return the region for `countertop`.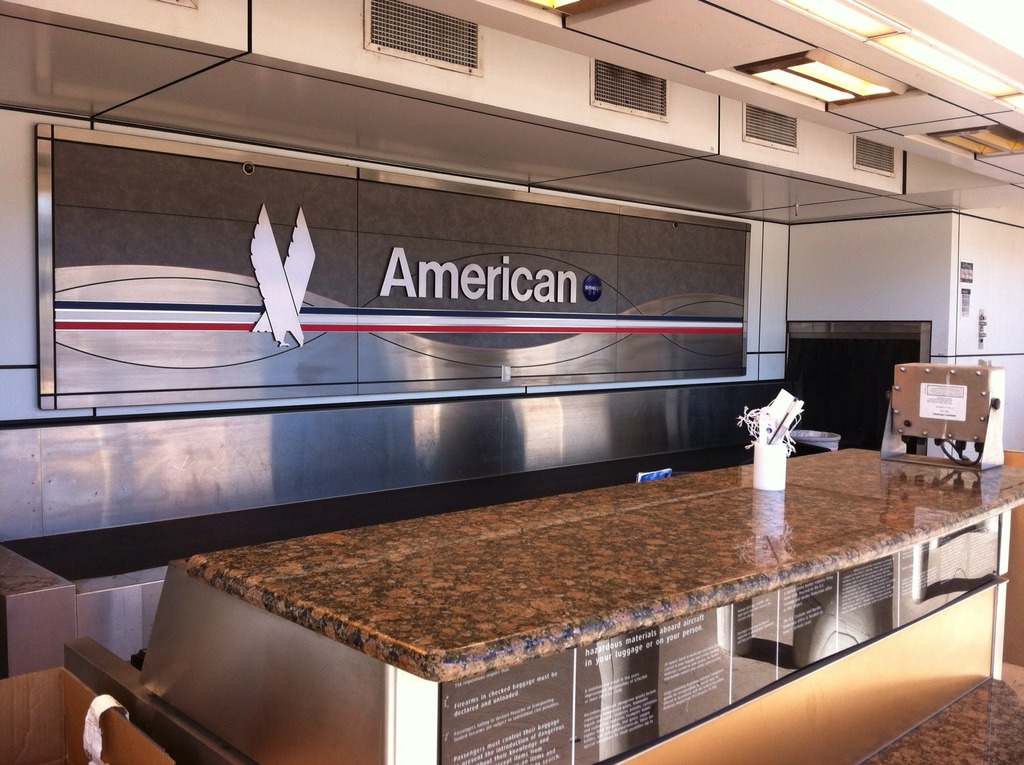
[184,441,1023,684].
